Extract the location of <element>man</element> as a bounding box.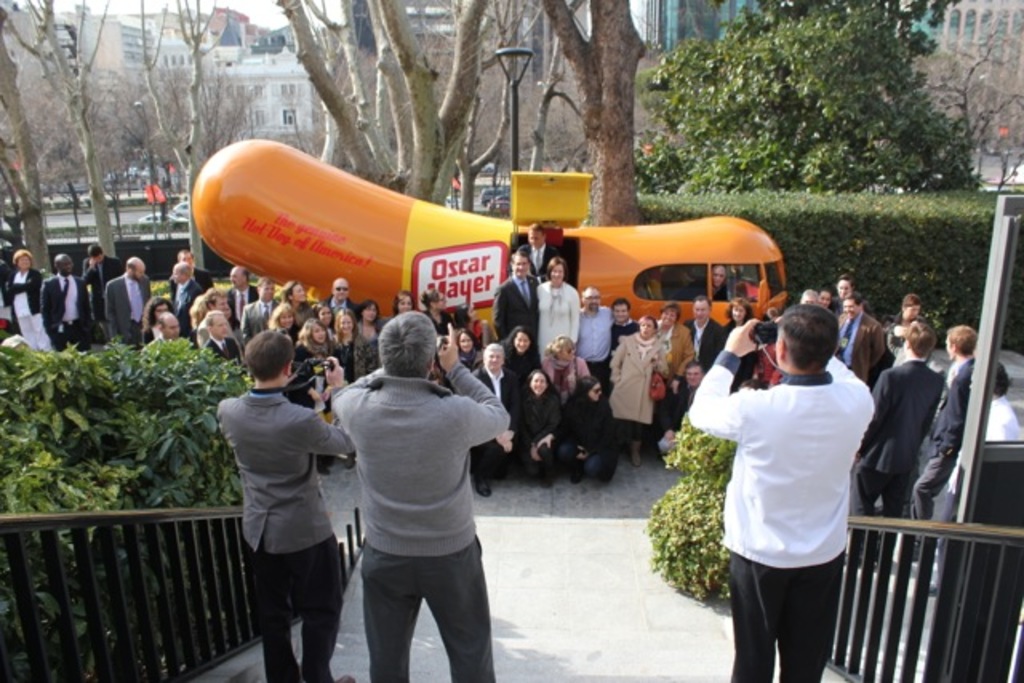
BBox(522, 221, 555, 282).
